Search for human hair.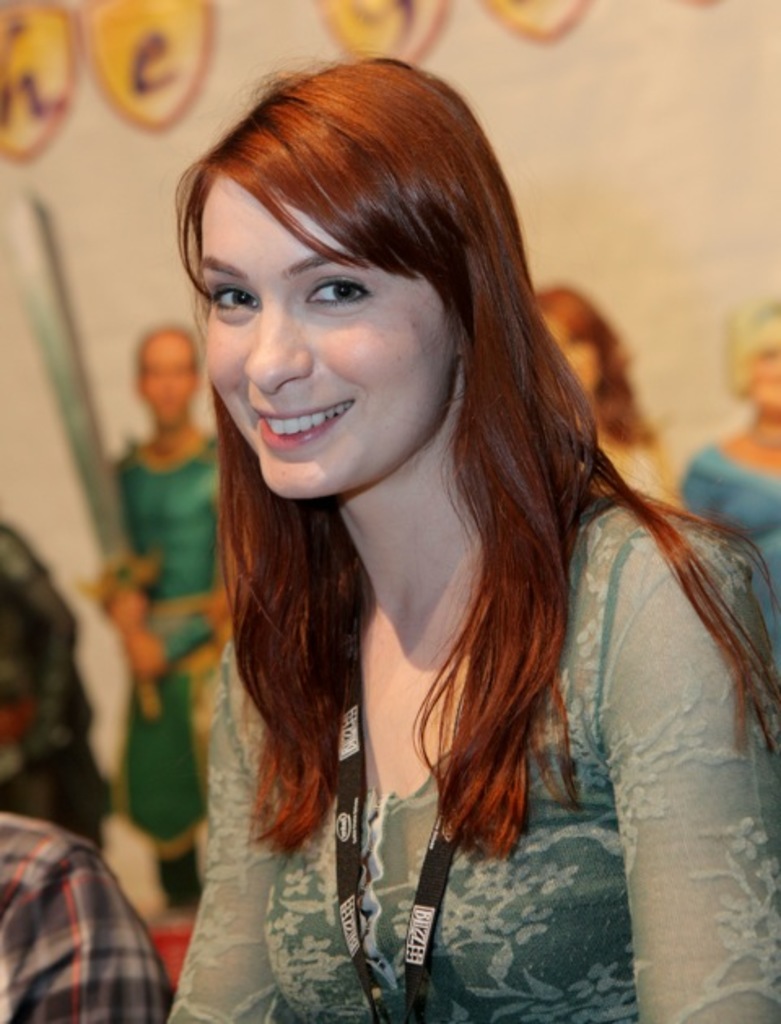
Found at locate(171, 42, 779, 861).
